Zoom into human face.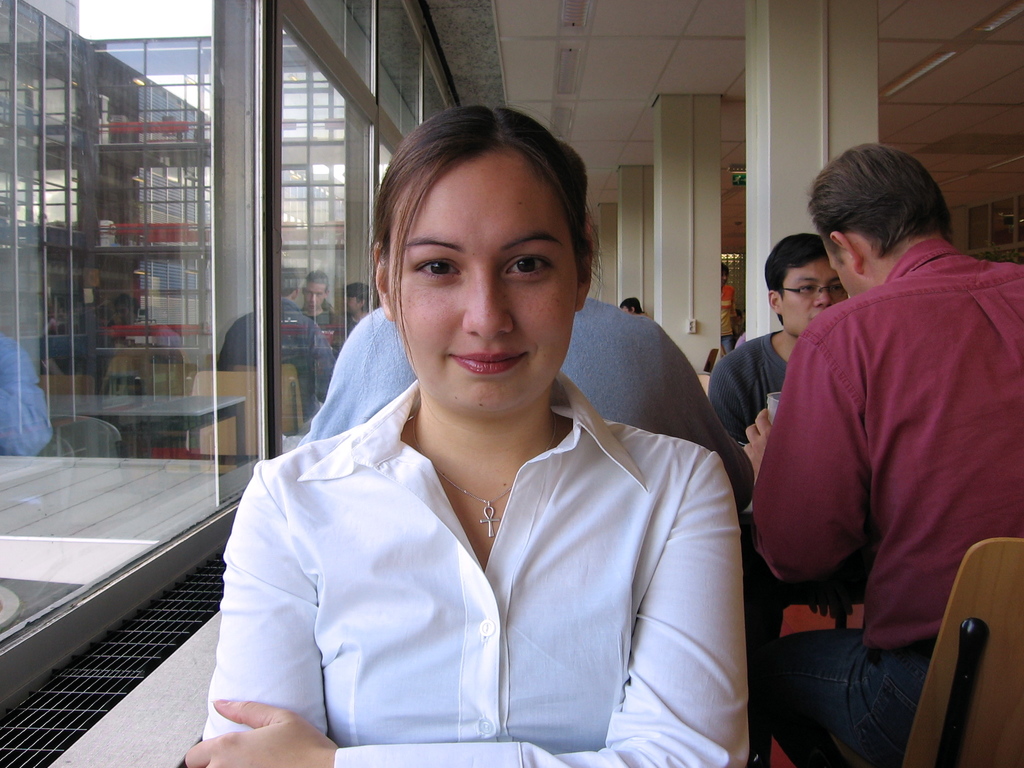
Zoom target: 783 259 847 337.
